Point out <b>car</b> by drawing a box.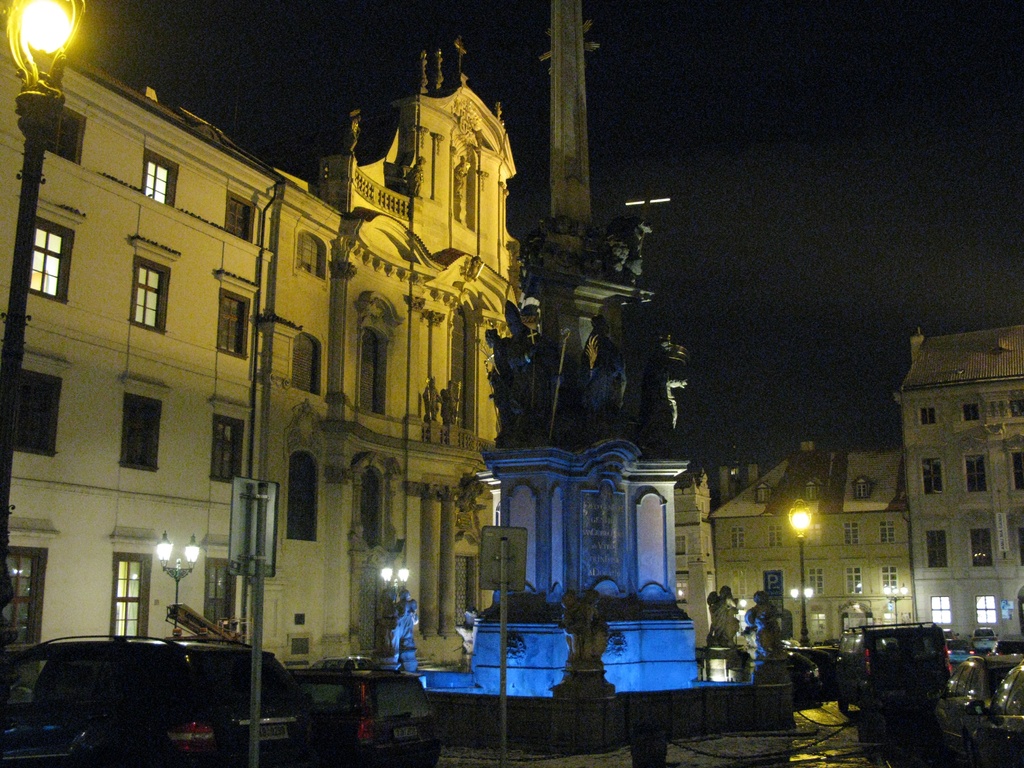
(left=948, top=640, right=975, bottom=665).
